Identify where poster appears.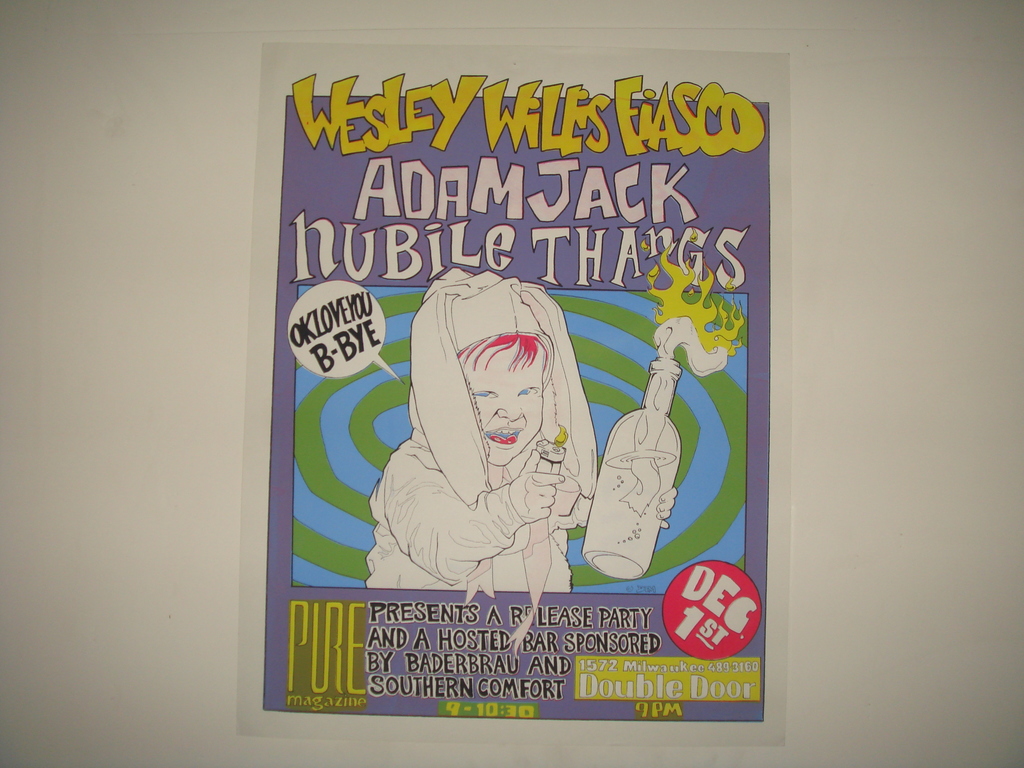
Appears at rect(238, 42, 790, 749).
